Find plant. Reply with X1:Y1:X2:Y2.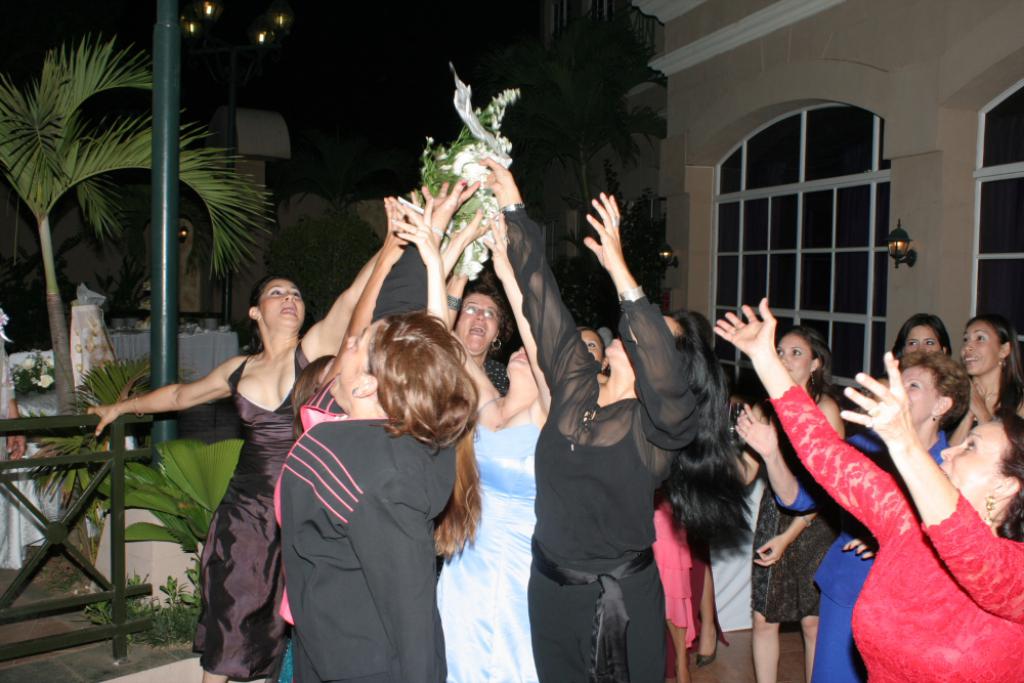
0:25:282:571.
